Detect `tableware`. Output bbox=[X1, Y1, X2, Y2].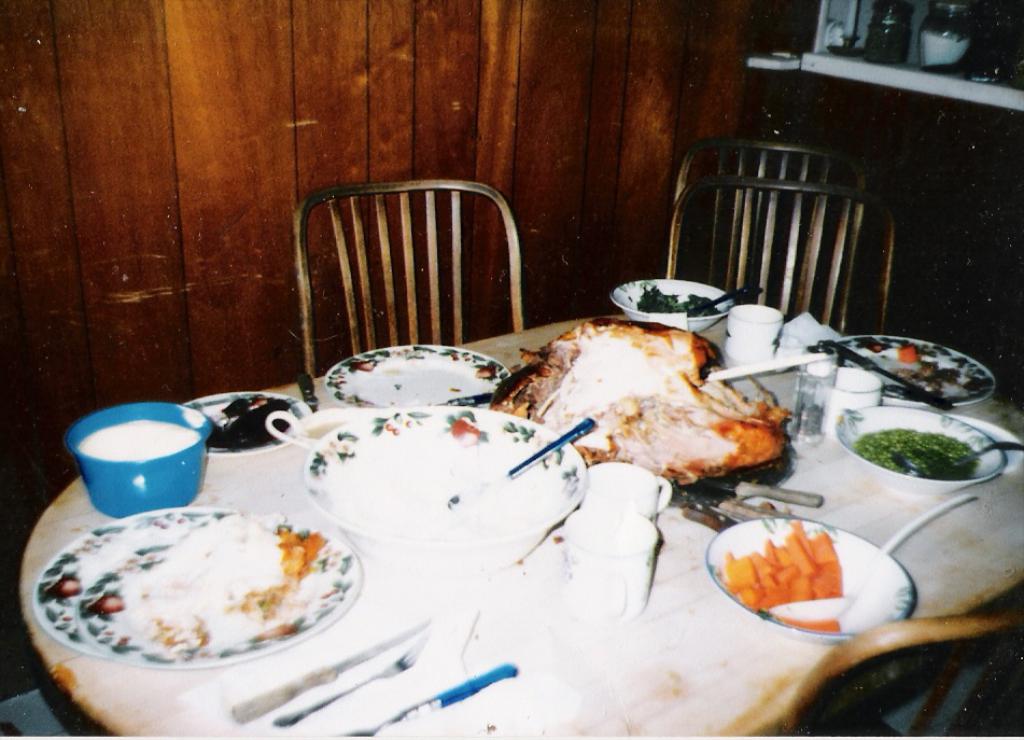
bbox=[818, 335, 930, 402].
